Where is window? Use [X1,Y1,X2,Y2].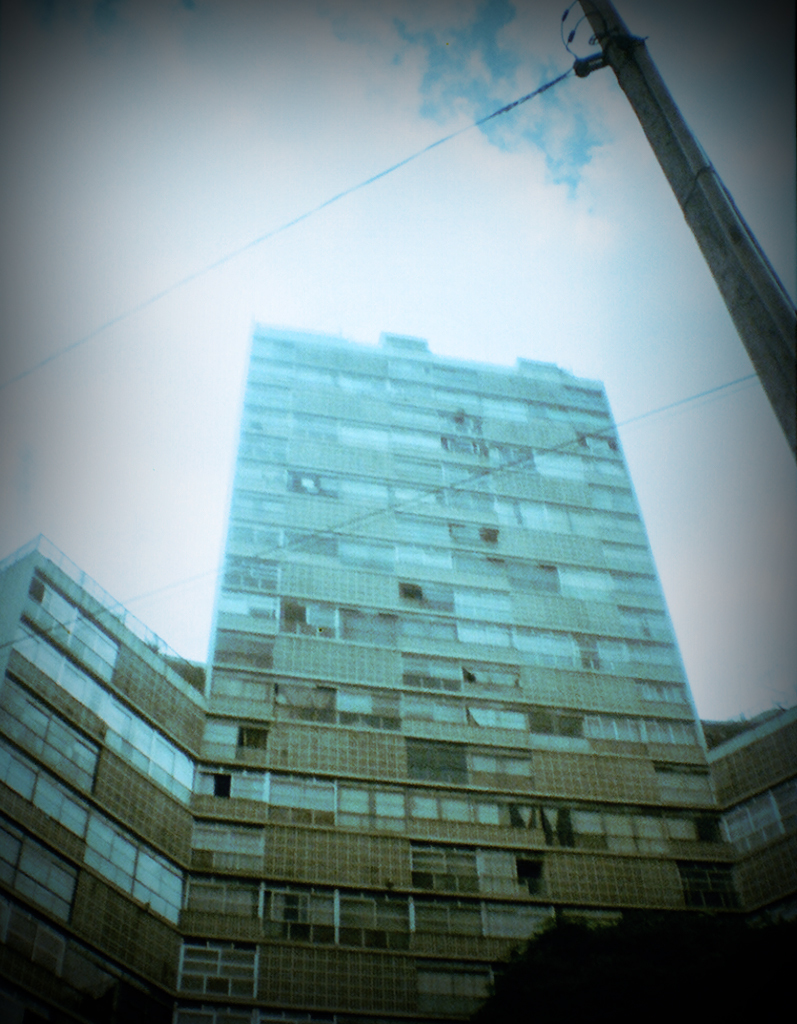
[337,686,407,731].
